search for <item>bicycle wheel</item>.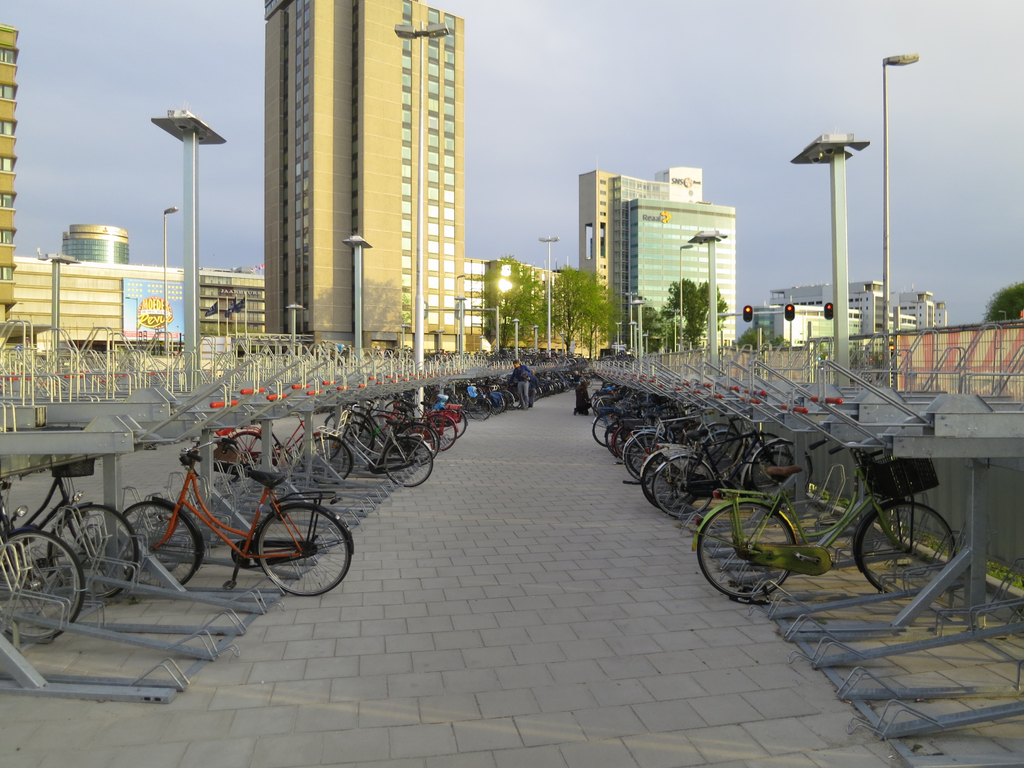
Found at region(382, 436, 432, 486).
